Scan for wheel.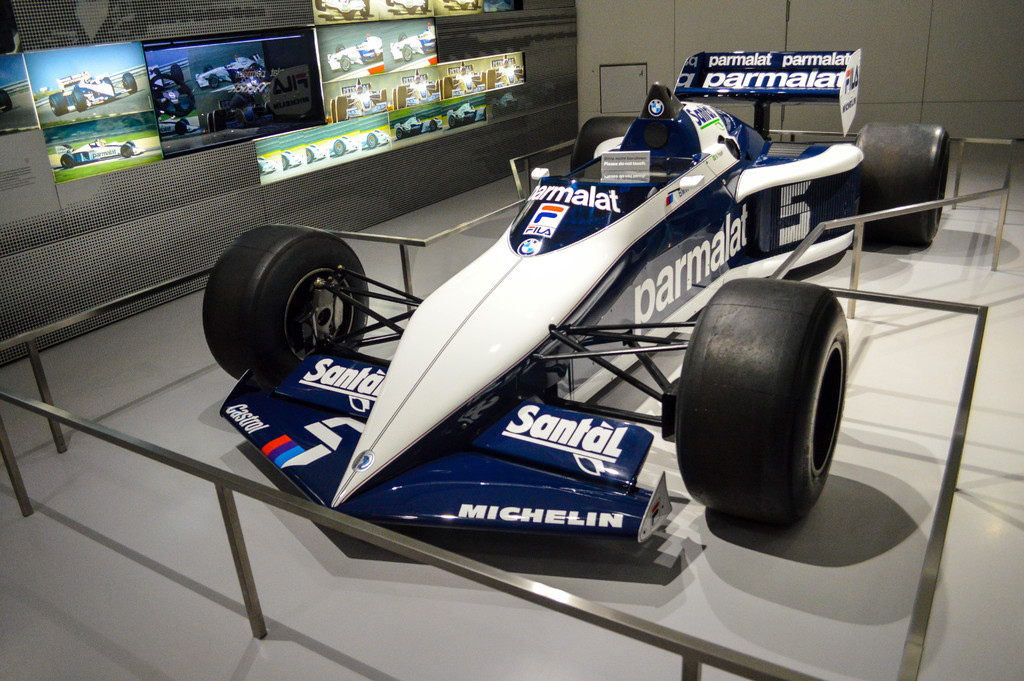
Scan result: 490 103 504 118.
